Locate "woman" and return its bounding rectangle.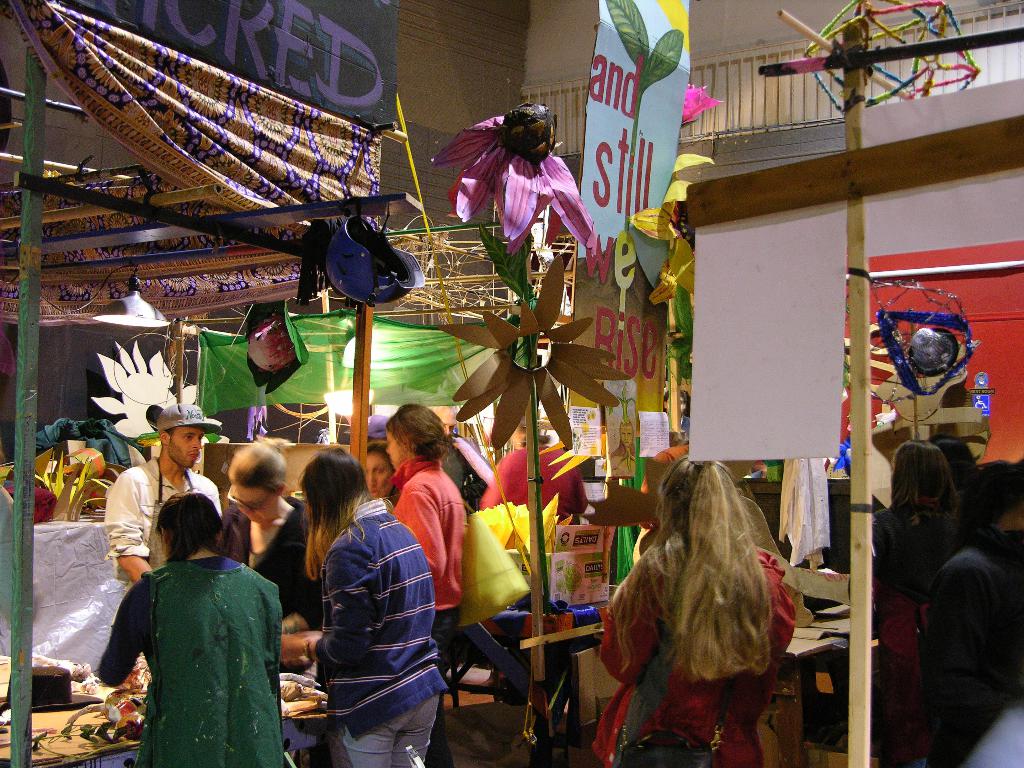
crop(588, 456, 820, 757).
